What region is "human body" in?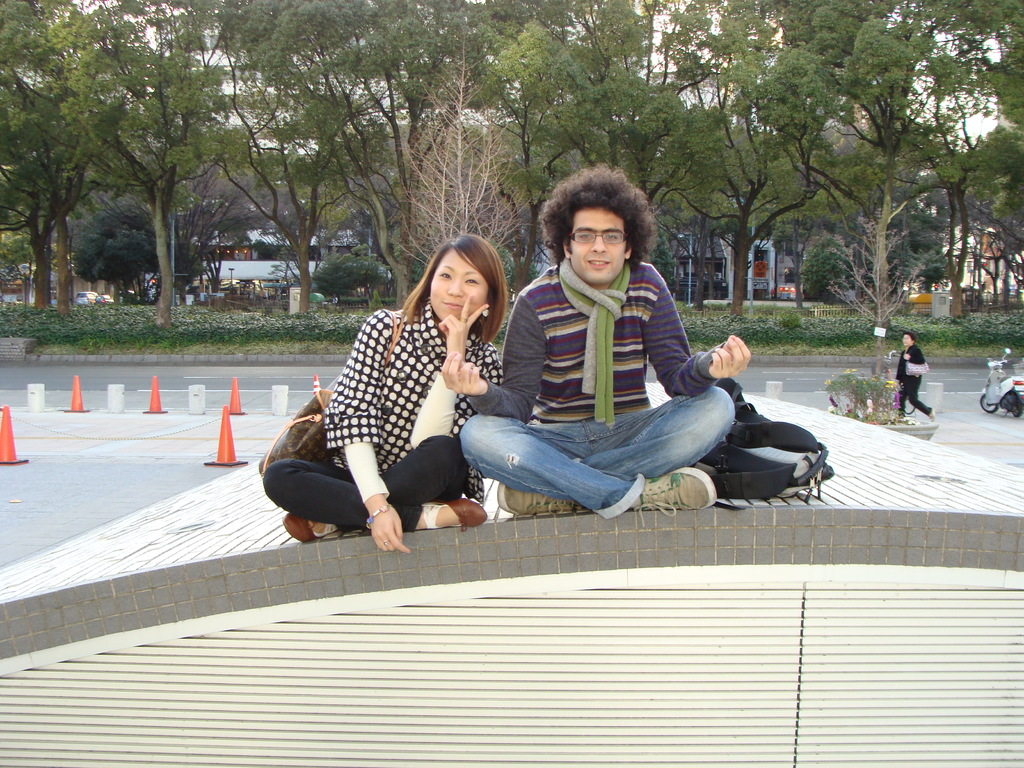
<bbox>455, 200, 788, 523</bbox>.
